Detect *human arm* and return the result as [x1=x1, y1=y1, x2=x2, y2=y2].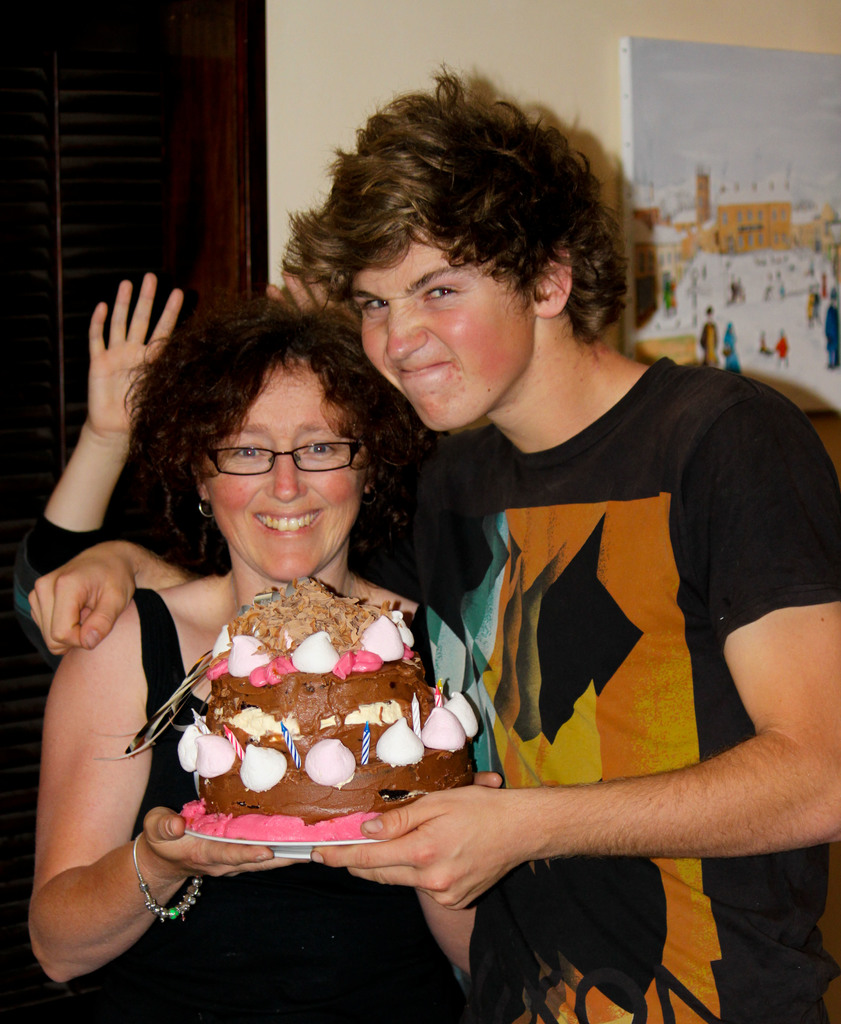
[x1=12, y1=589, x2=296, y2=993].
